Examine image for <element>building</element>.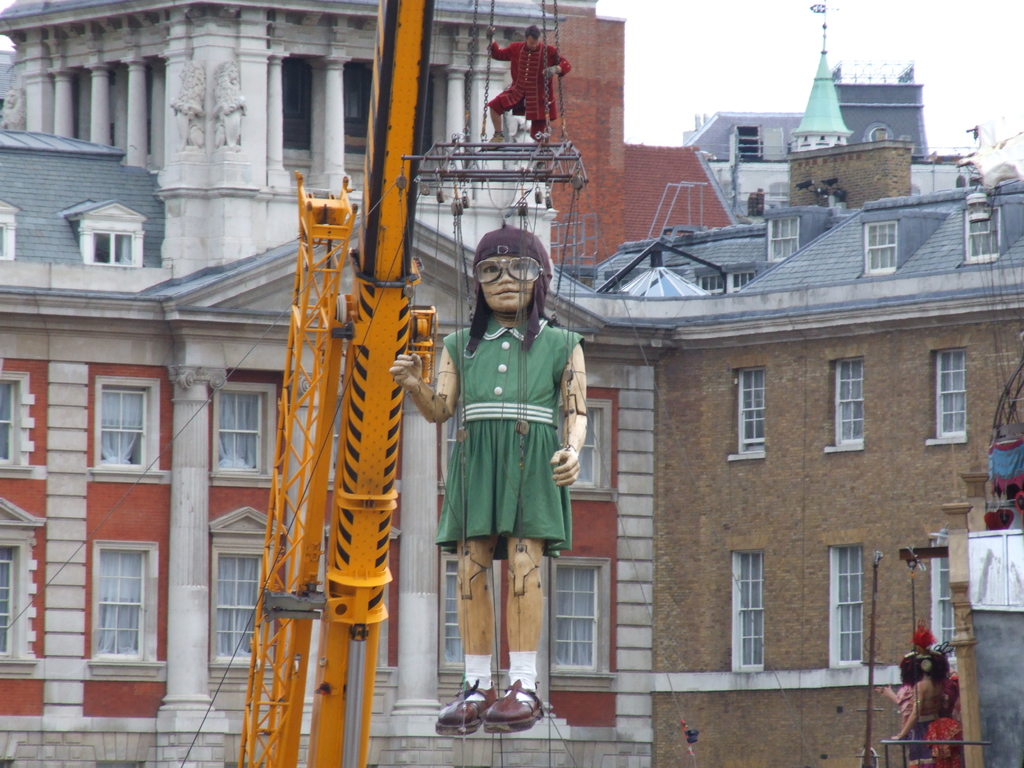
Examination result: 1,0,1023,765.
